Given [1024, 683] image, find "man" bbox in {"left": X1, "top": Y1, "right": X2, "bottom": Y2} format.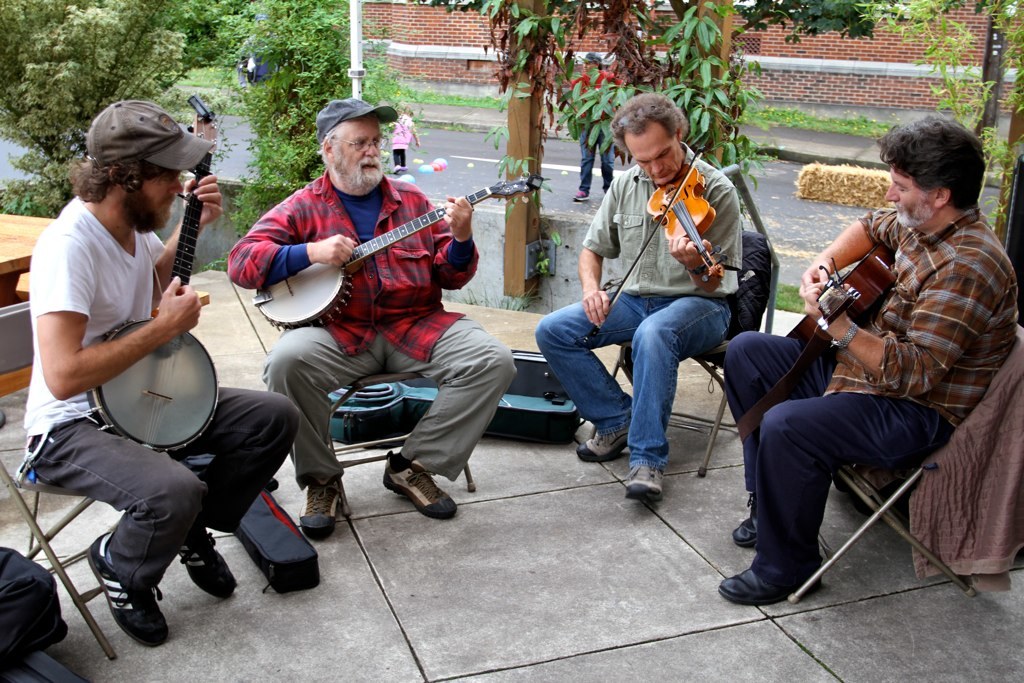
{"left": 723, "top": 142, "right": 996, "bottom": 603}.
